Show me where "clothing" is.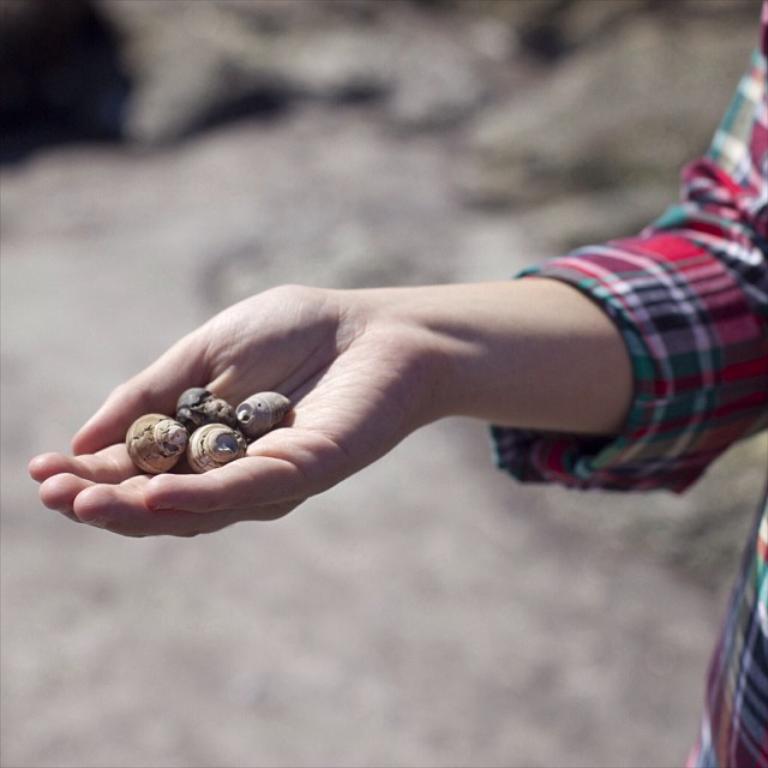
"clothing" is at (486, 7, 767, 767).
